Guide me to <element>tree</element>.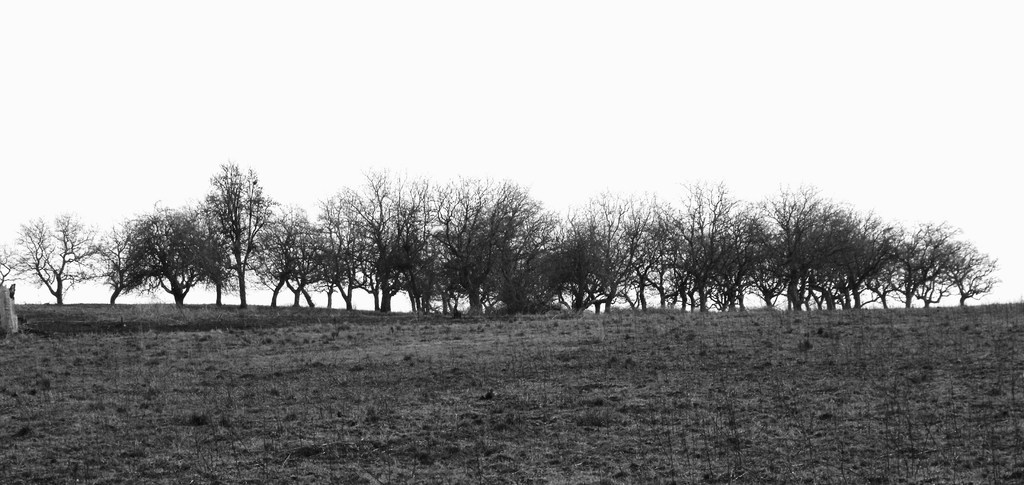
Guidance: bbox(744, 205, 787, 314).
